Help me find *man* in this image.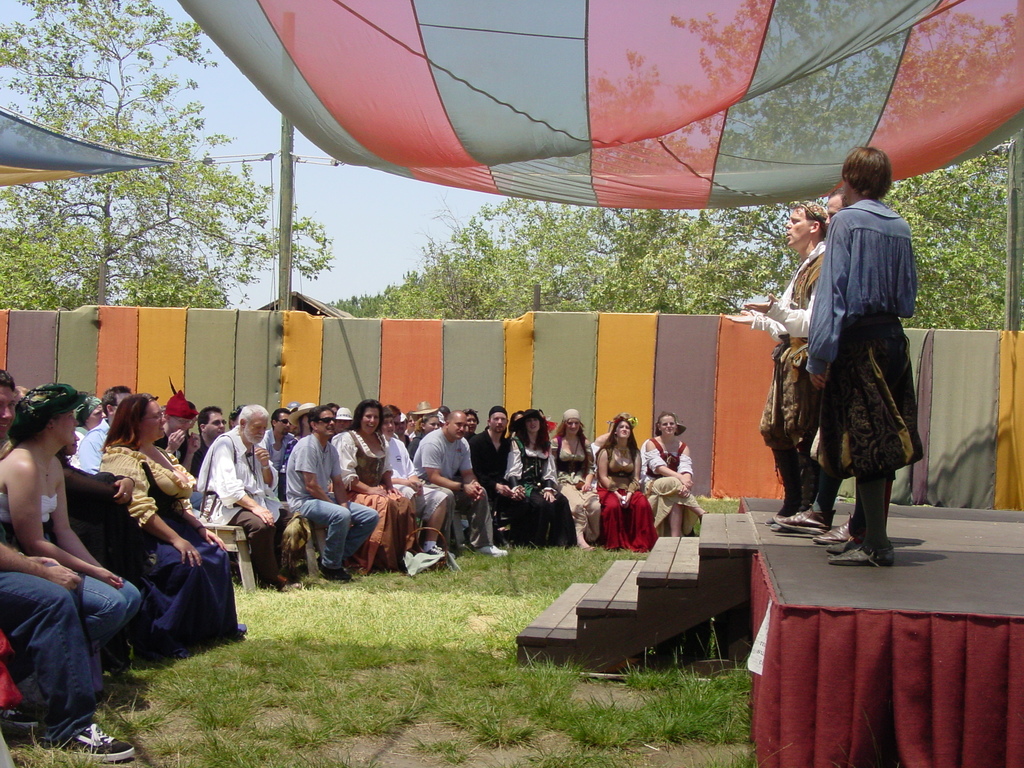
Found it: pyautogui.locateOnScreen(0, 365, 136, 762).
